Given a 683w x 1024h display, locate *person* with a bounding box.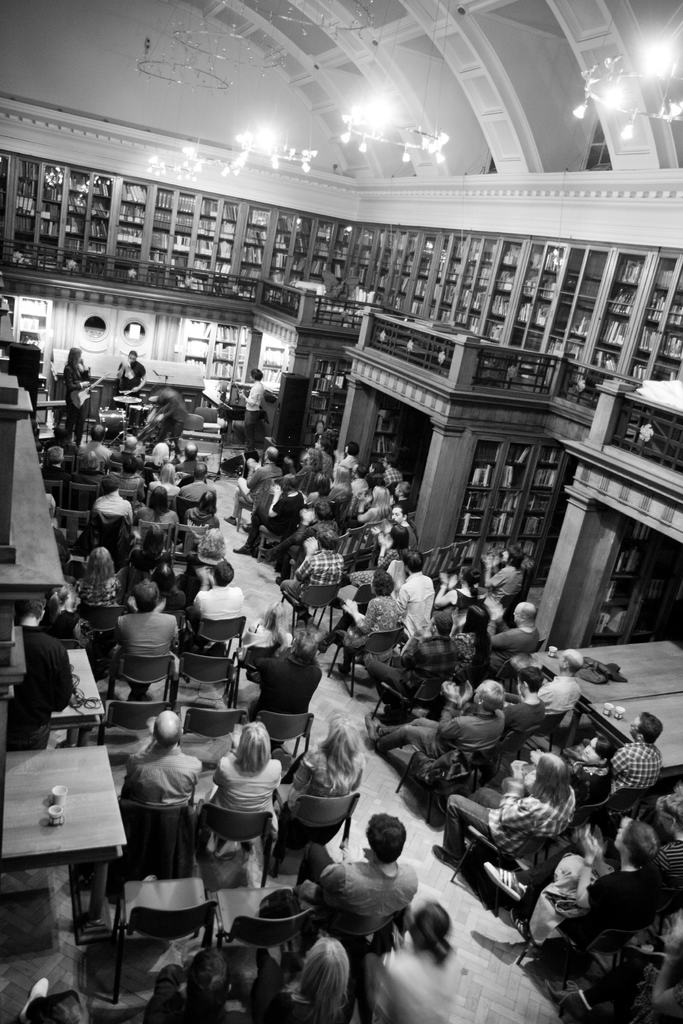
Located: region(350, 525, 408, 588).
